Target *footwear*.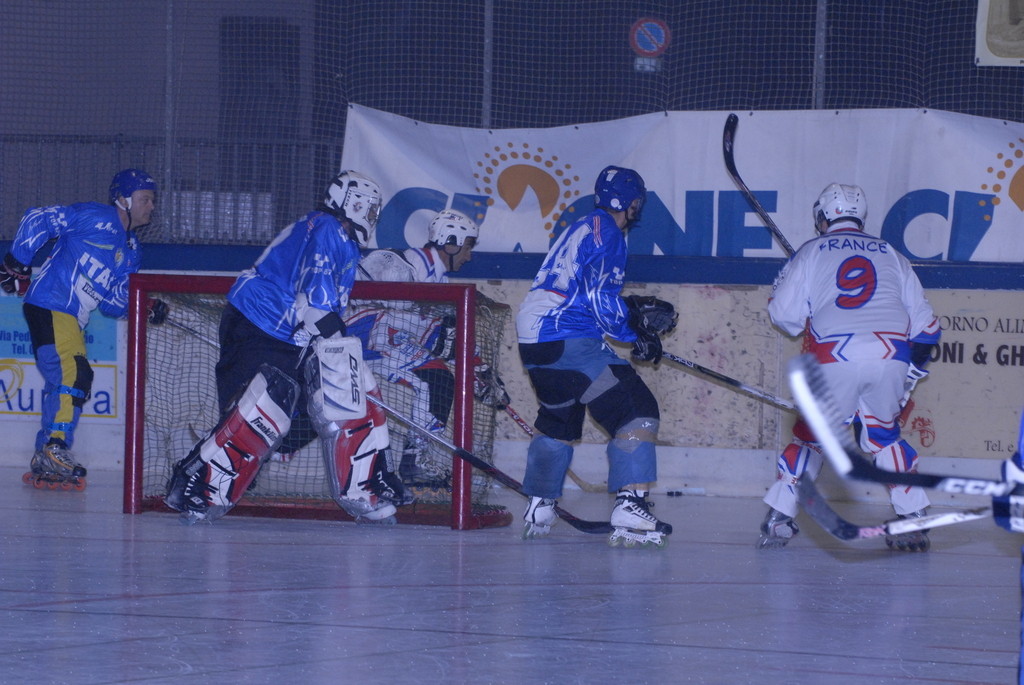
Target region: [left=601, top=492, right=674, bottom=551].
